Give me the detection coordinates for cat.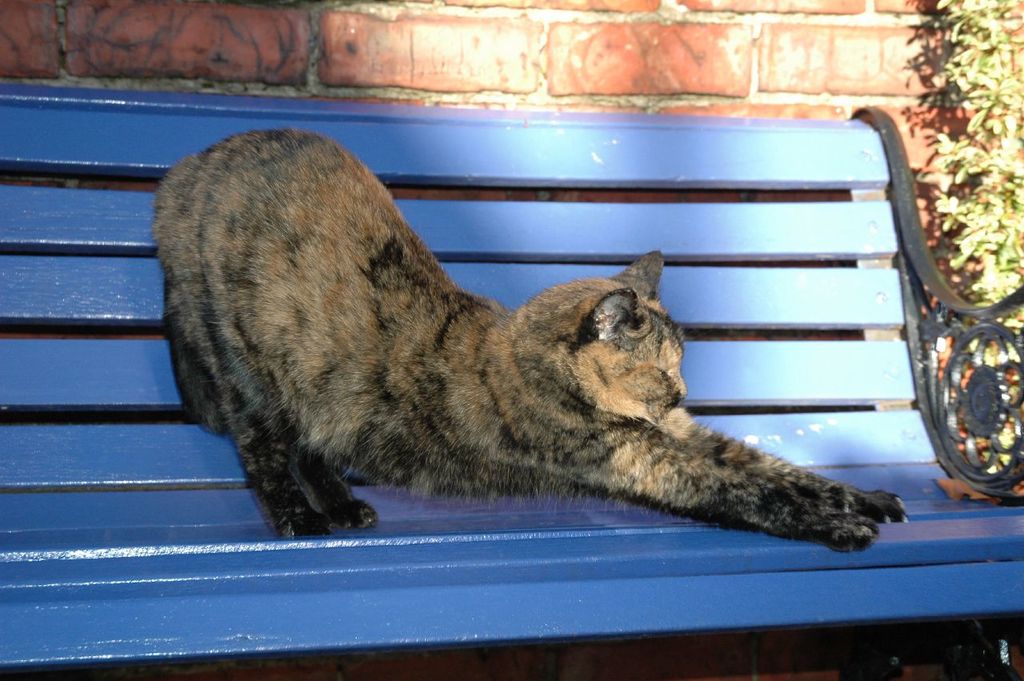
[x1=148, y1=126, x2=908, y2=552].
